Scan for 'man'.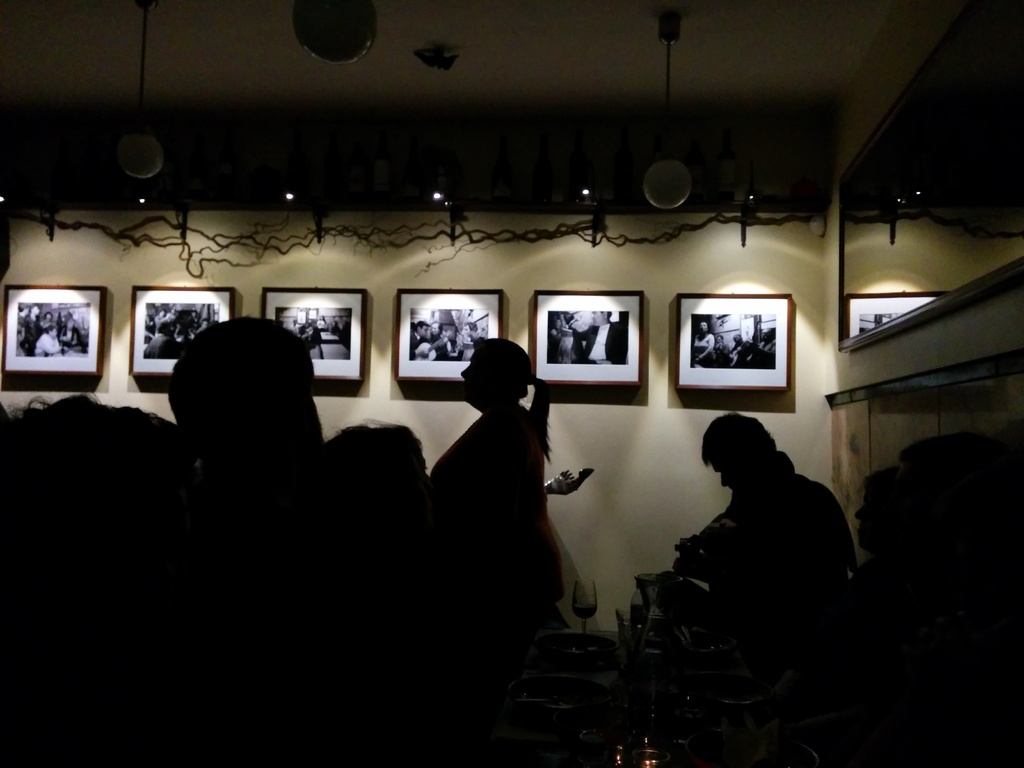
Scan result: box(568, 309, 632, 365).
